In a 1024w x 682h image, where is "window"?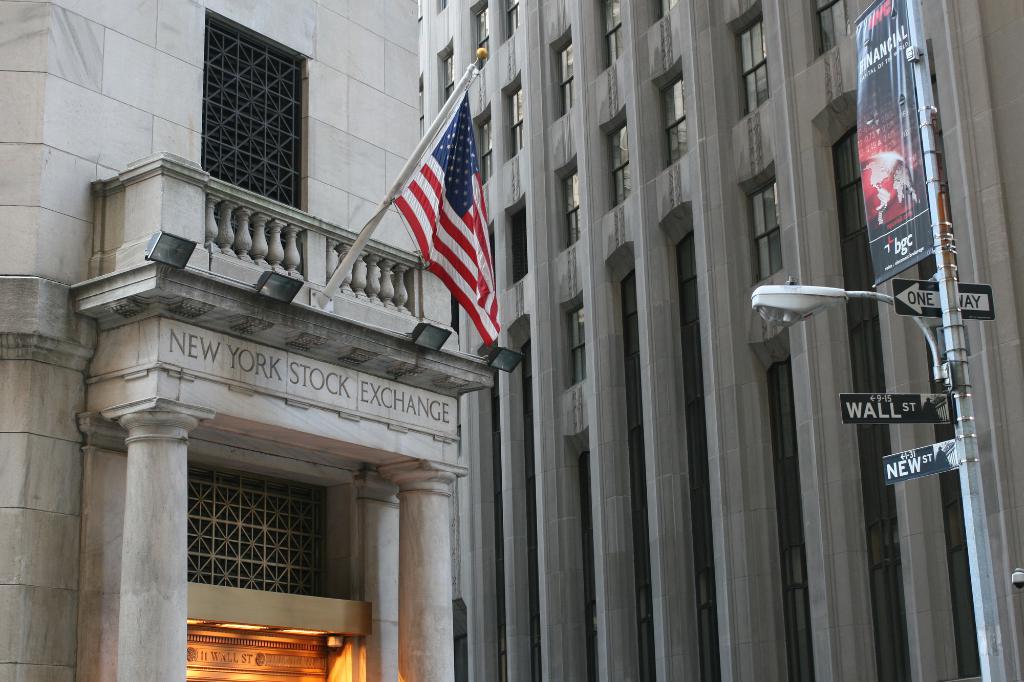
[left=814, top=0, right=846, bottom=55].
